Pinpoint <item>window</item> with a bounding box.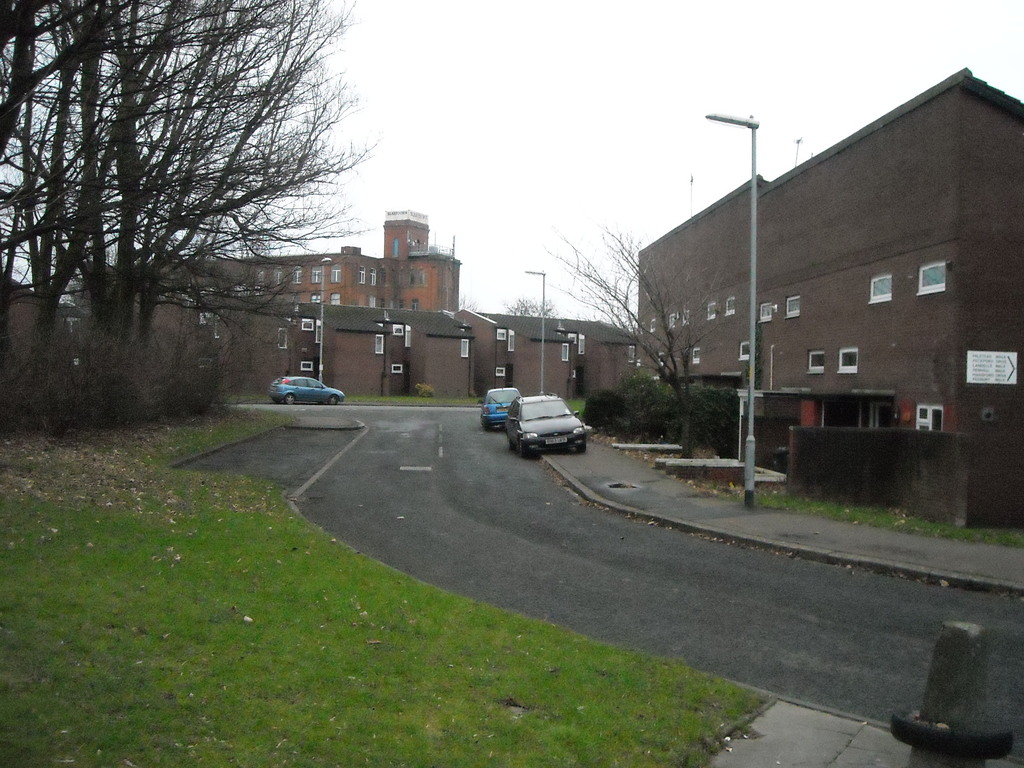
753/298/776/335.
